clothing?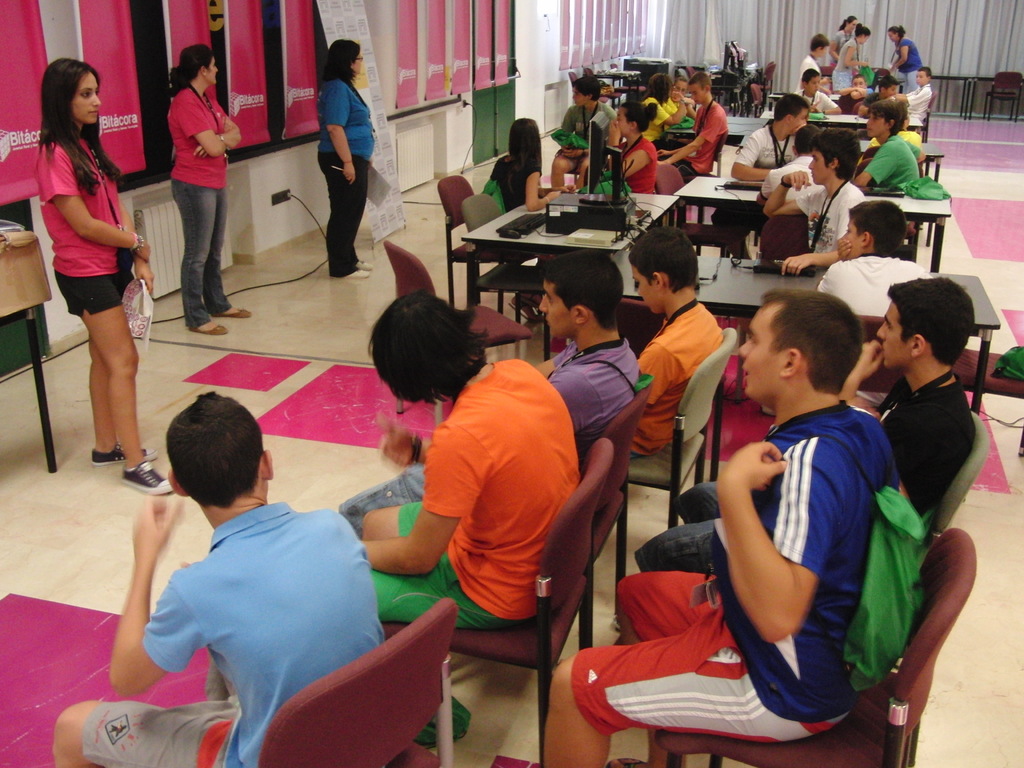
<bbox>637, 92, 676, 141</bbox>
